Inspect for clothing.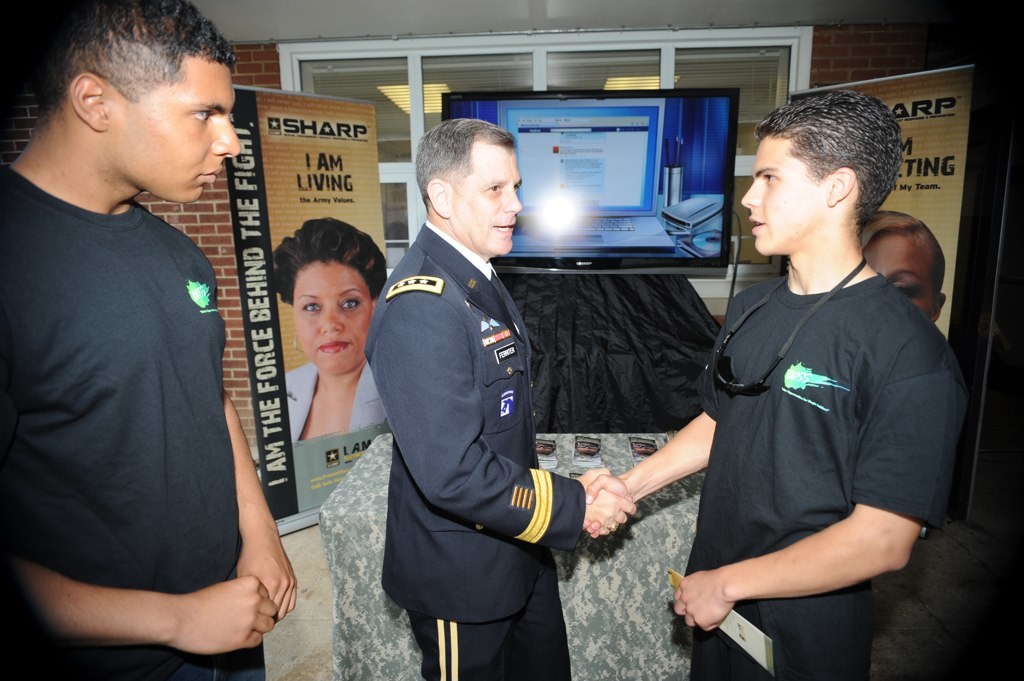
Inspection: 687/271/966/680.
